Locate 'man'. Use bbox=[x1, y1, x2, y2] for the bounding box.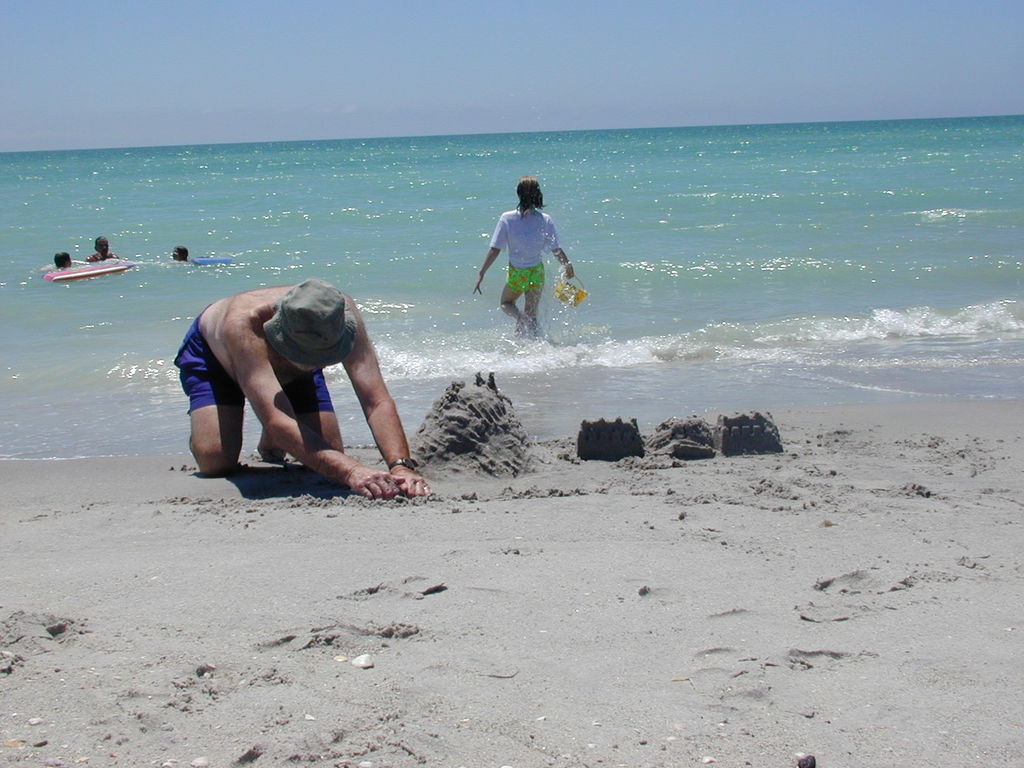
bbox=[177, 280, 430, 503].
